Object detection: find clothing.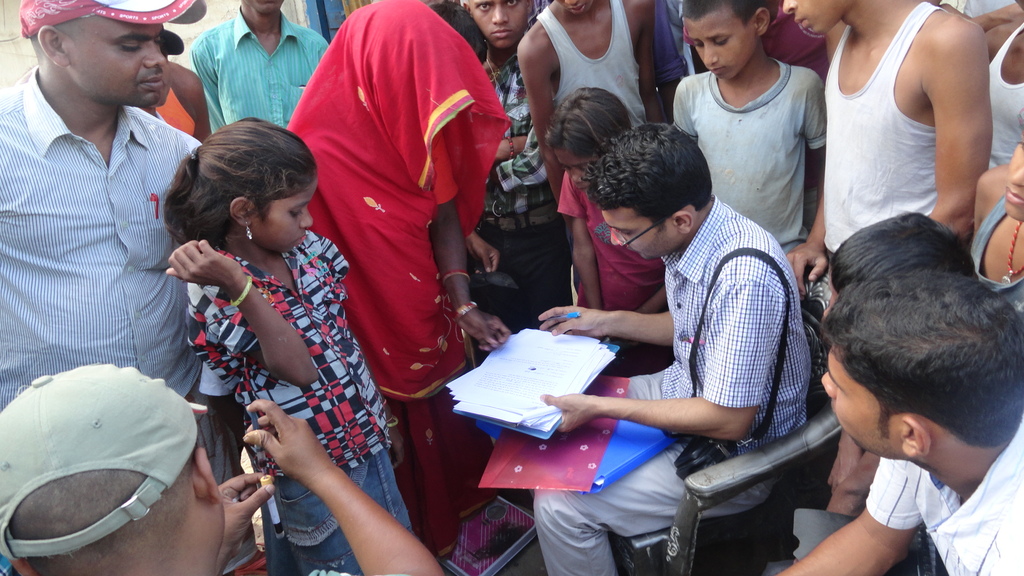
637,199,812,459.
